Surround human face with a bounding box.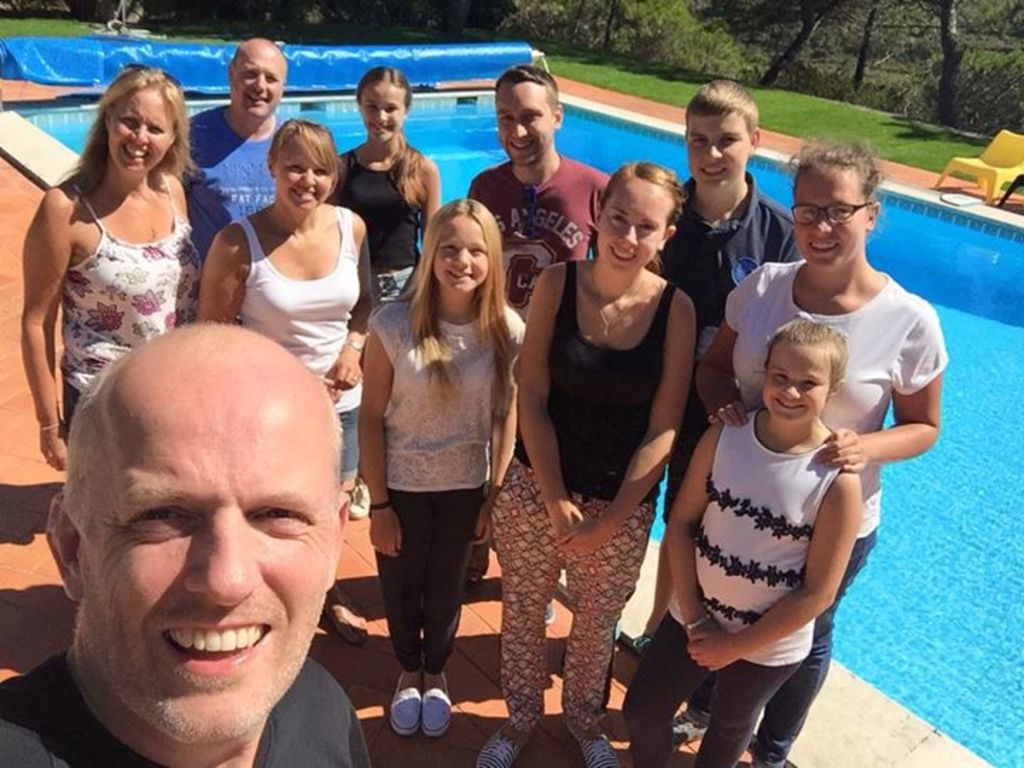
[left=276, top=144, right=326, bottom=208].
